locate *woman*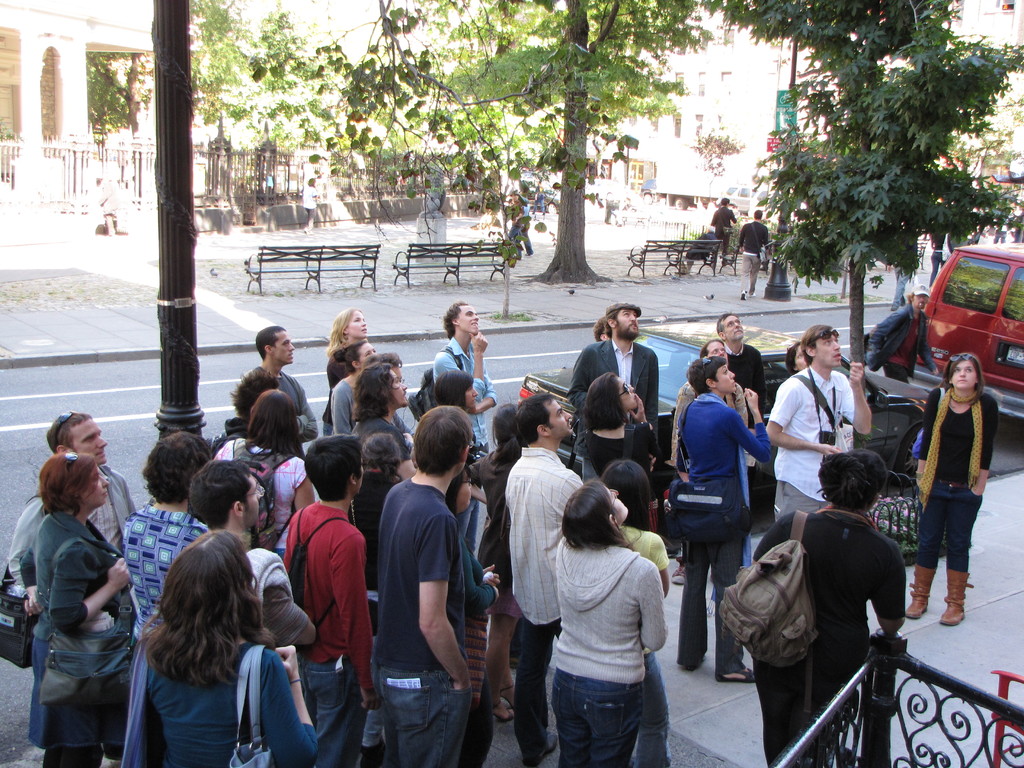
x1=905 y1=352 x2=999 y2=631
